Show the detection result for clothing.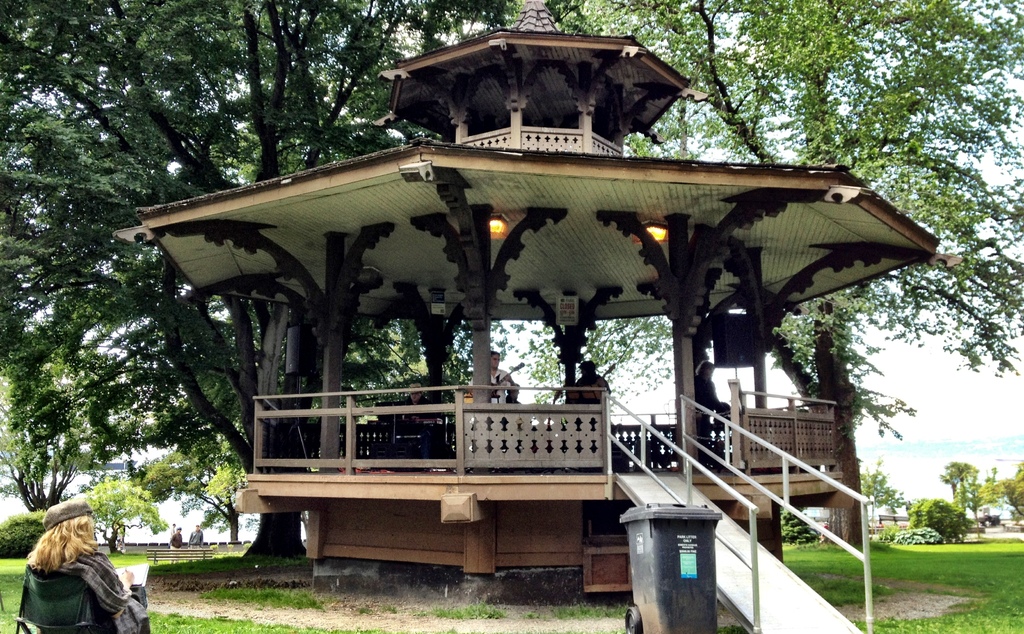
{"left": 401, "top": 396, "right": 437, "bottom": 426}.
